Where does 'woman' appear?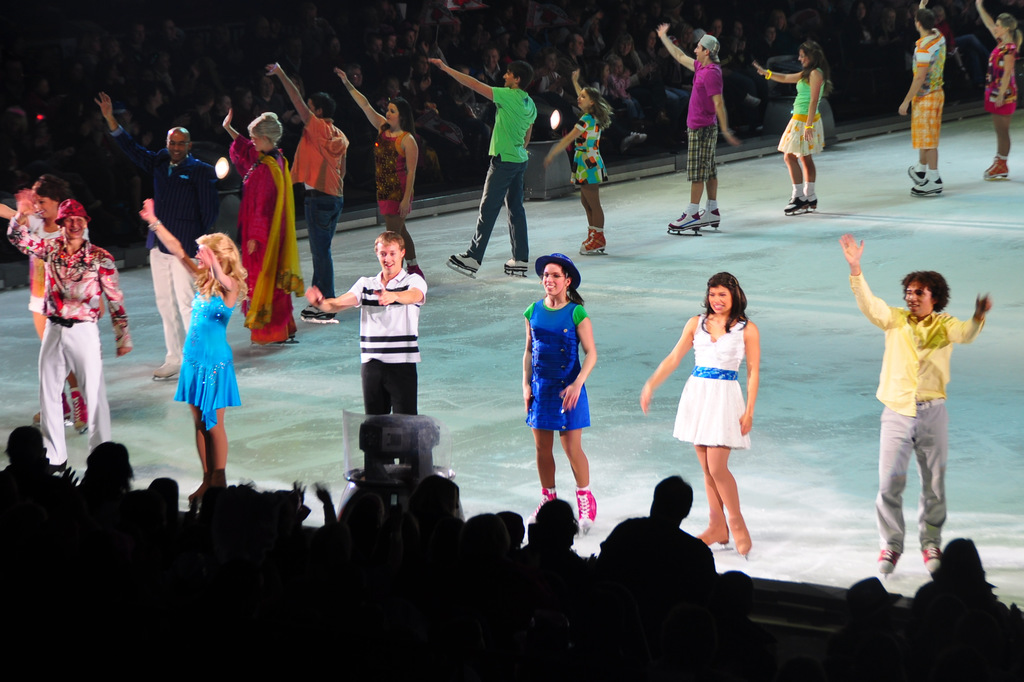
Appears at box=[520, 250, 599, 532].
